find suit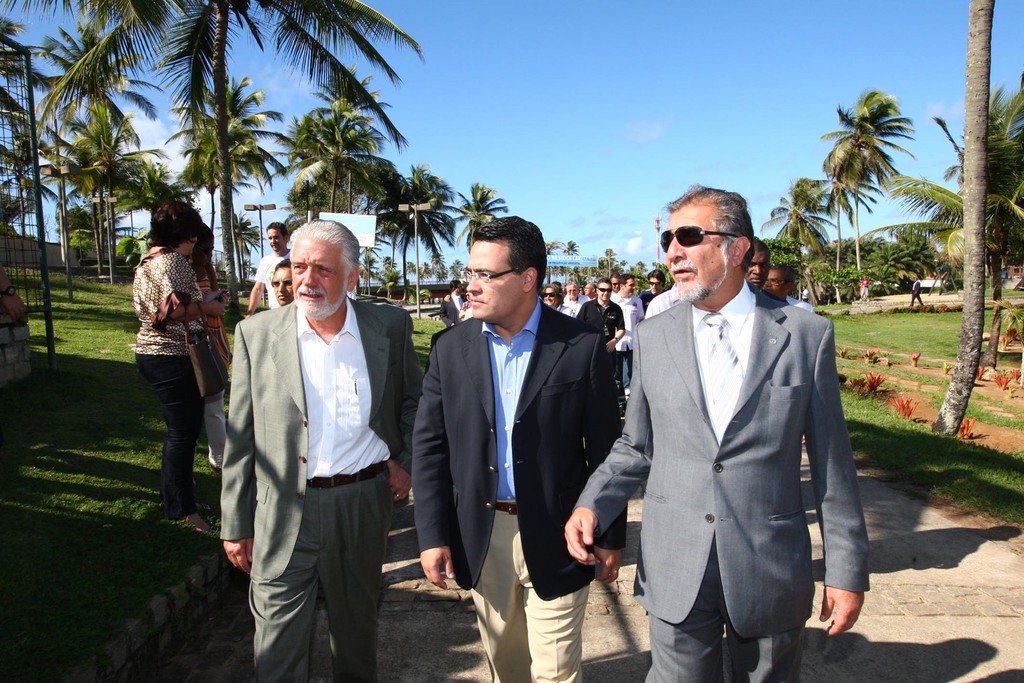
<bbox>410, 296, 627, 682</bbox>
